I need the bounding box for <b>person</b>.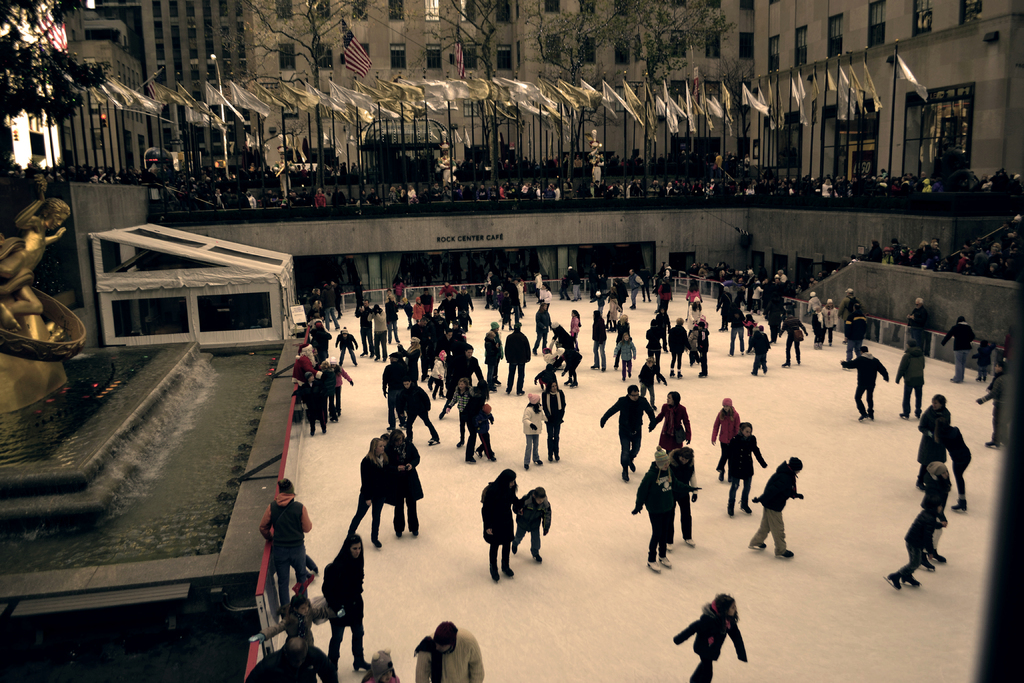
Here it is: 941,316,974,382.
